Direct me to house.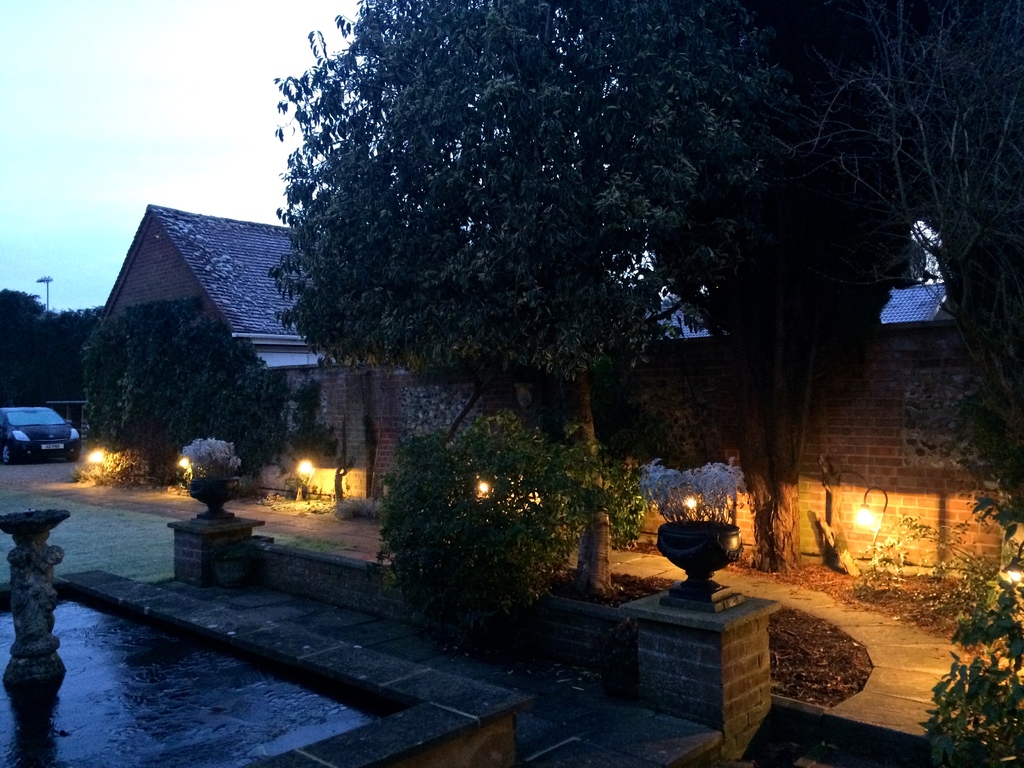
Direction: left=649, top=271, right=952, bottom=362.
